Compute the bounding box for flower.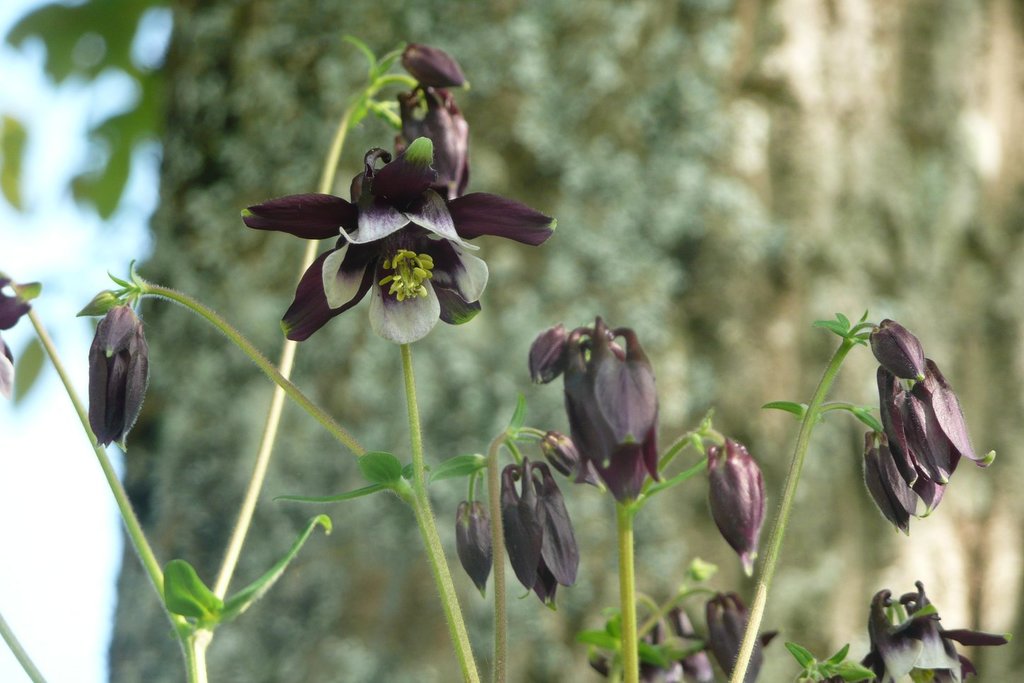
crop(703, 433, 764, 568).
